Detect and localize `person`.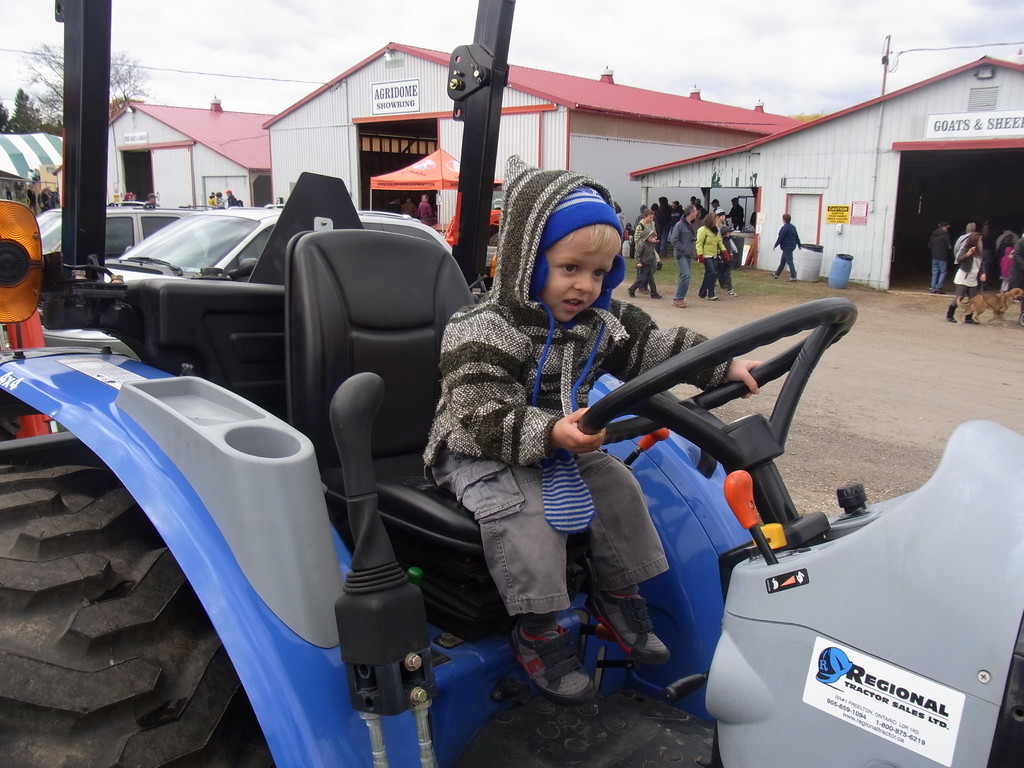
Localized at (629, 209, 664, 299).
